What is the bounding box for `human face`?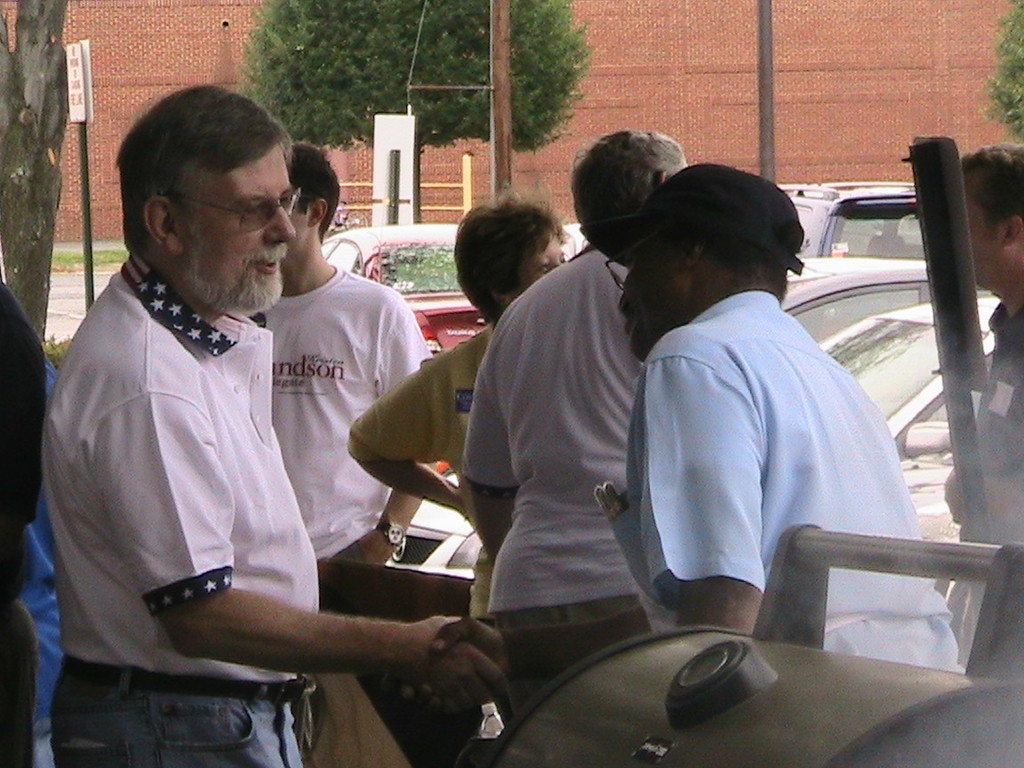
detection(618, 228, 685, 359).
